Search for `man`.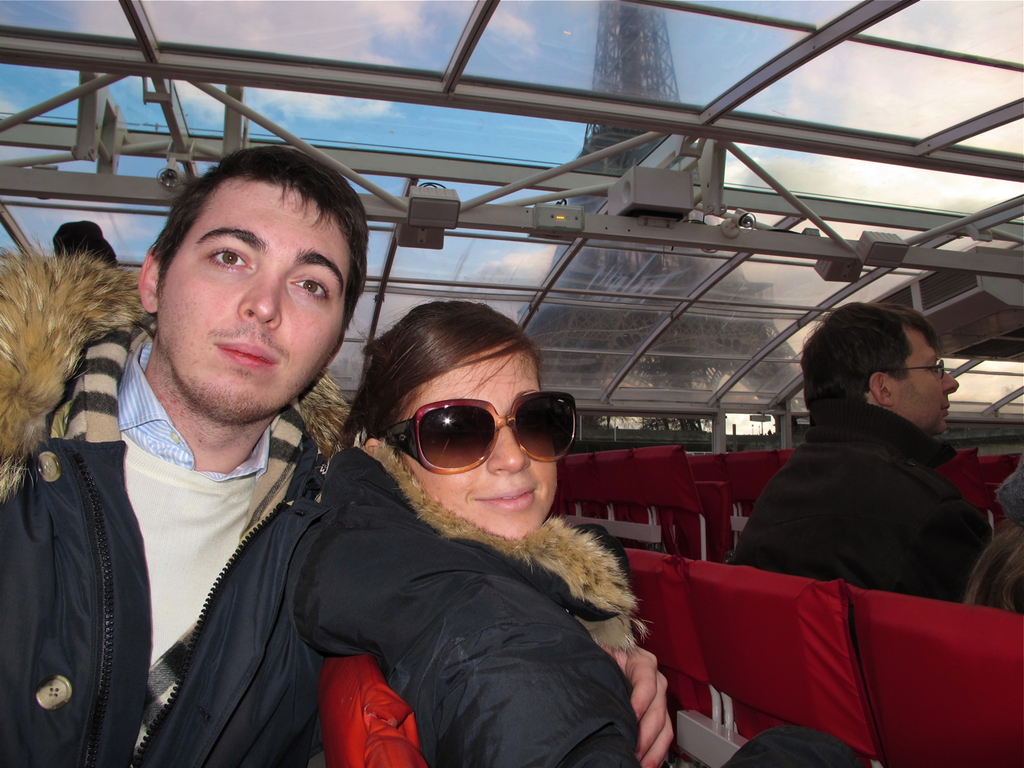
Found at [0,140,637,767].
